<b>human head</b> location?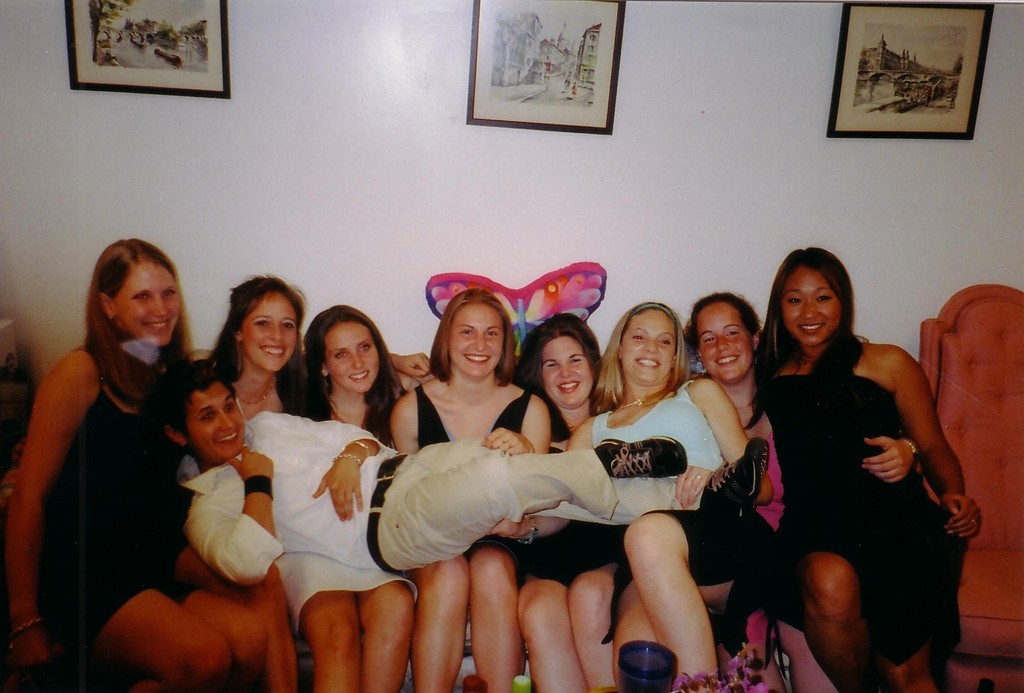
524/320/598/409
